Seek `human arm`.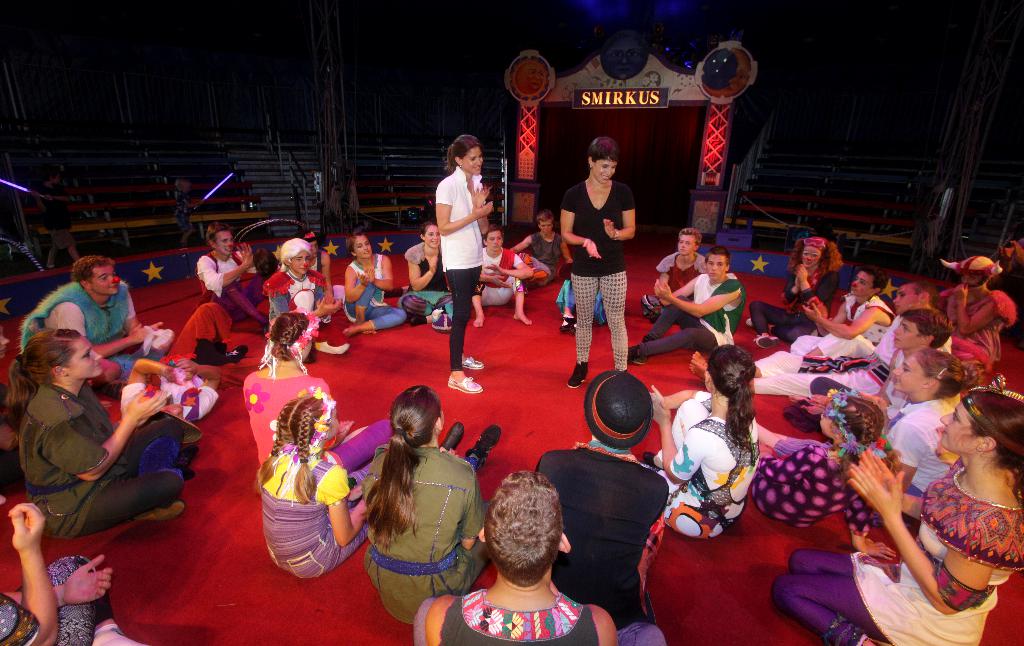
locate(456, 462, 479, 551).
